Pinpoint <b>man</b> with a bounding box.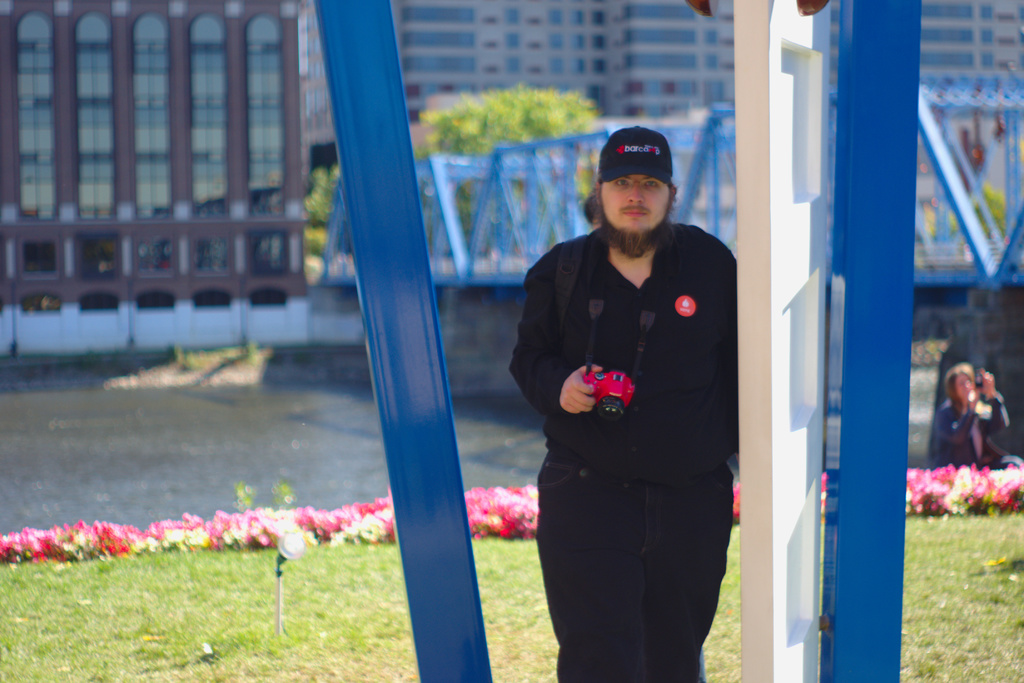
select_region(513, 119, 754, 664).
